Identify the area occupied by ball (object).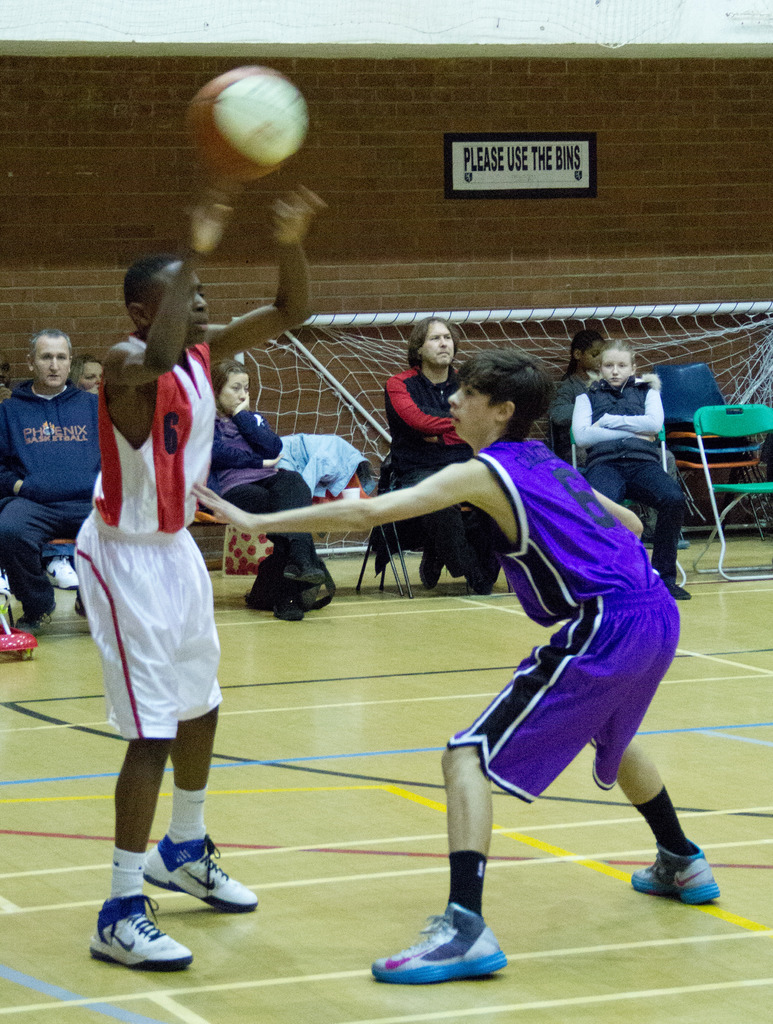
Area: [left=183, top=68, right=304, bottom=183].
